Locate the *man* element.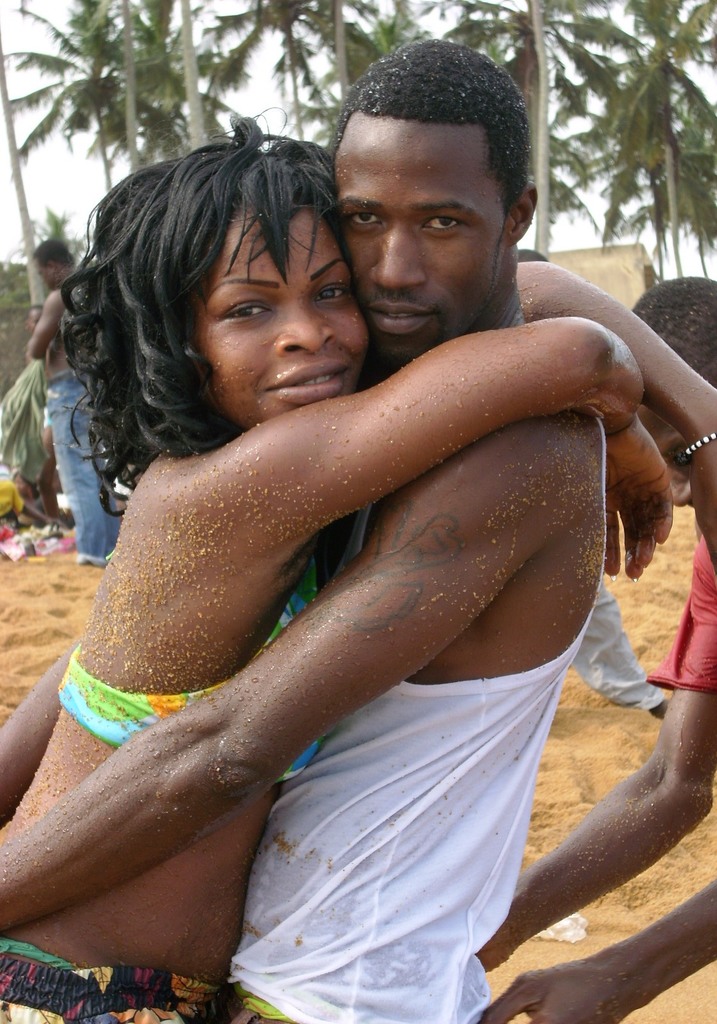
Element bbox: x1=482 y1=266 x2=716 y2=1023.
